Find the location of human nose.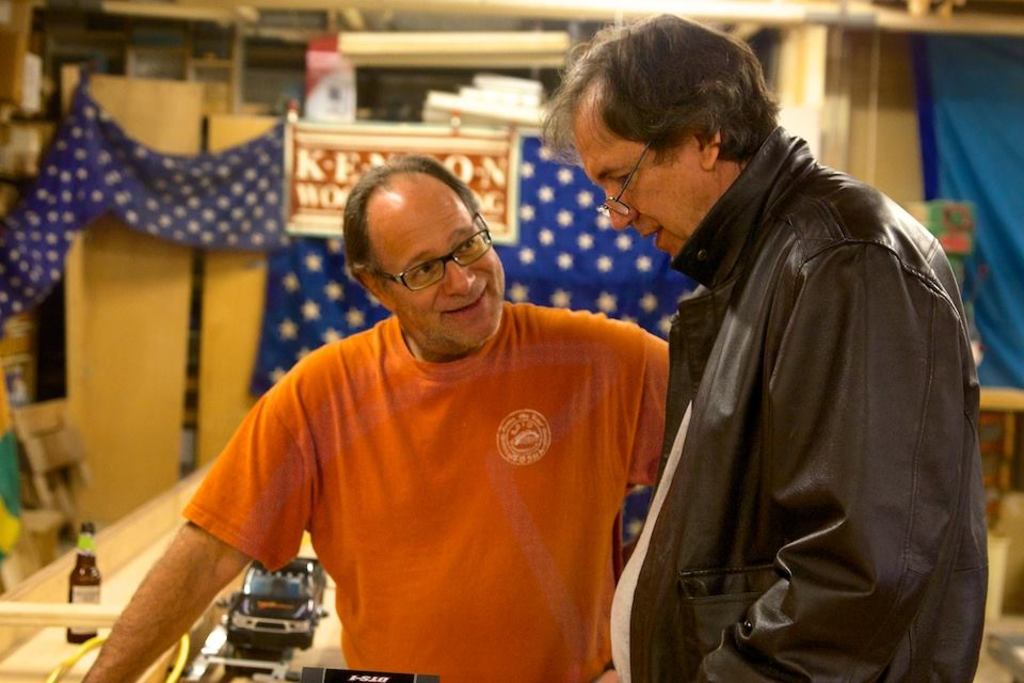
Location: 607:192:638:227.
